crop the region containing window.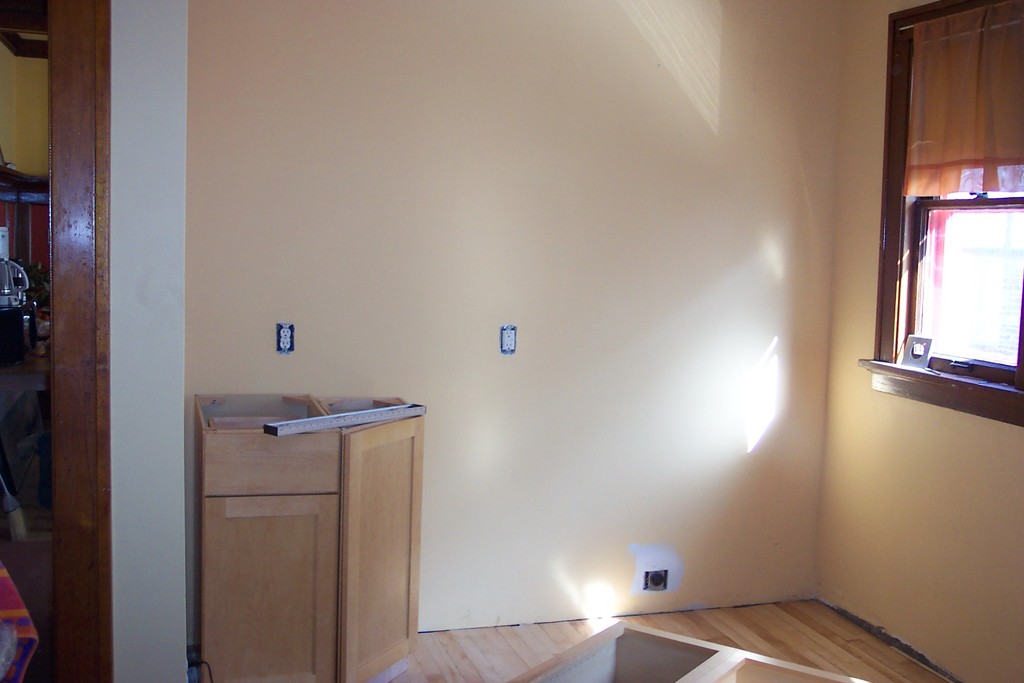
Crop region: bbox(880, 0, 1023, 390).
